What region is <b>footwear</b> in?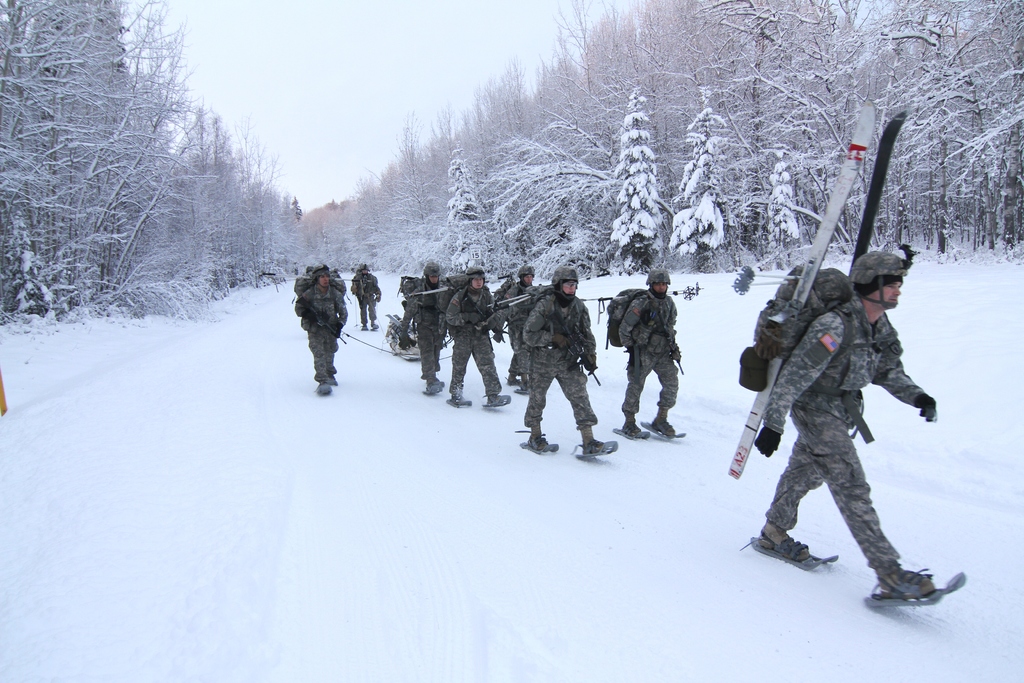
[x1=621, y1=413, x2=643, y2=437].
